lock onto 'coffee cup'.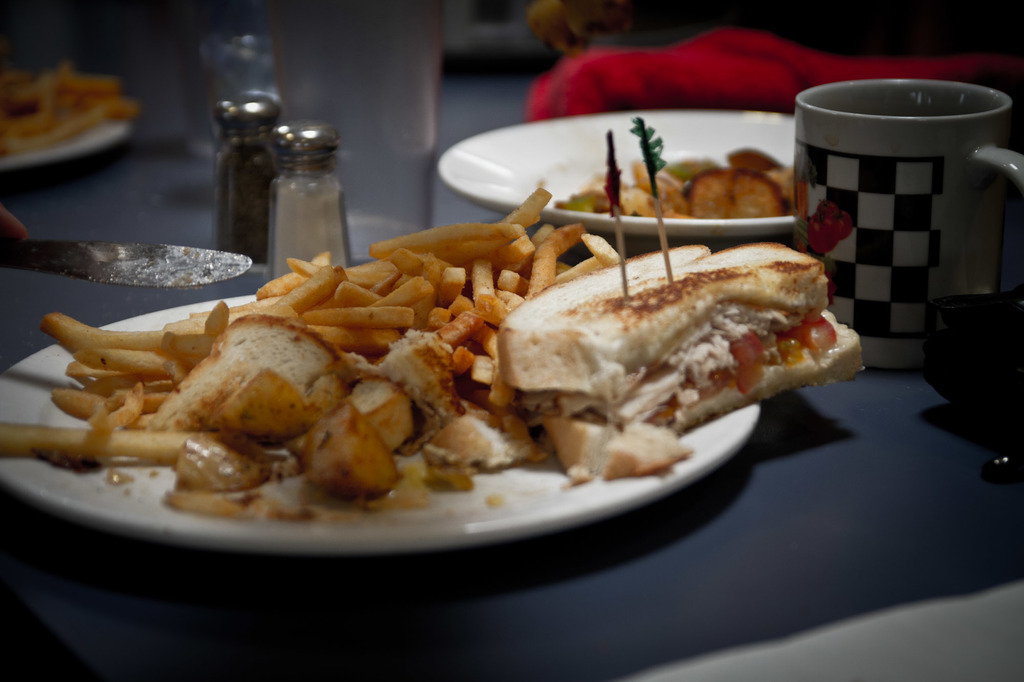
Locked: bbox=[792, 77, 1023, 373].
